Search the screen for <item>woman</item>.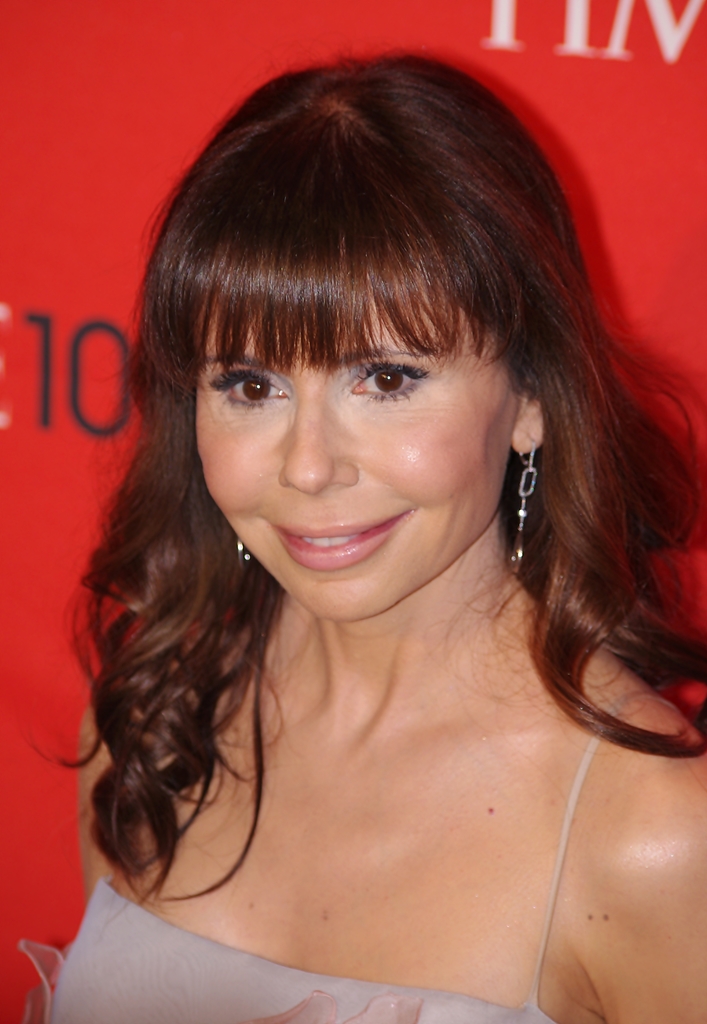
Found at x1=46, y1=60, x2=706, y2=1023.
